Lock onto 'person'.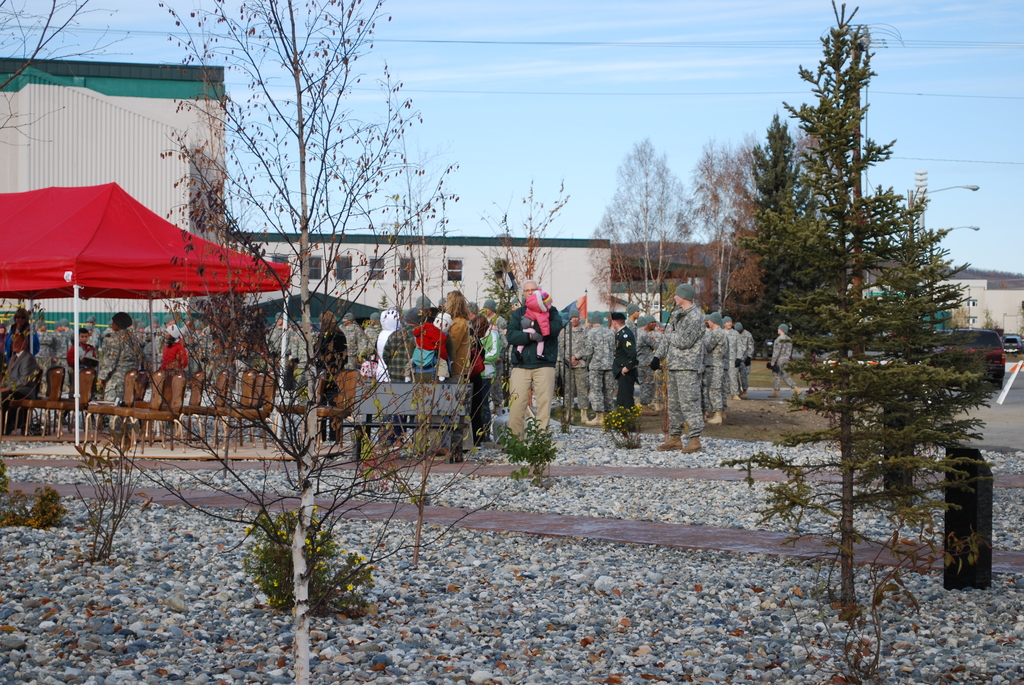
Locked: {"left": 622, "top": 302, "right": 636, "bottom": 338}.
